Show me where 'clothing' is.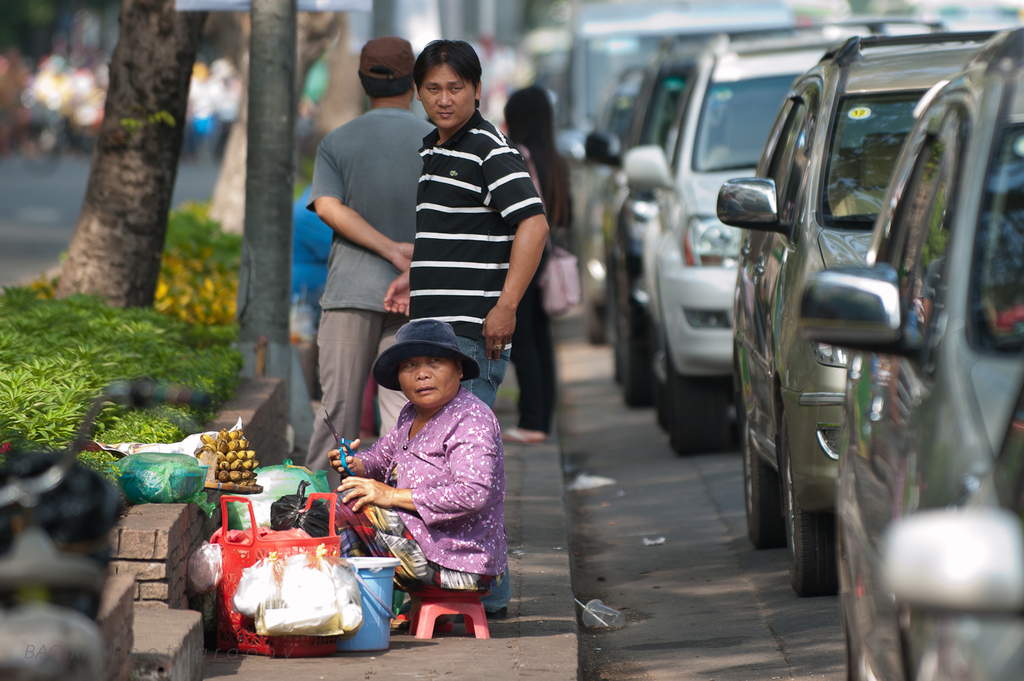
'clothing' is at (x1=309, y1=105, x2=443, y2=494).
